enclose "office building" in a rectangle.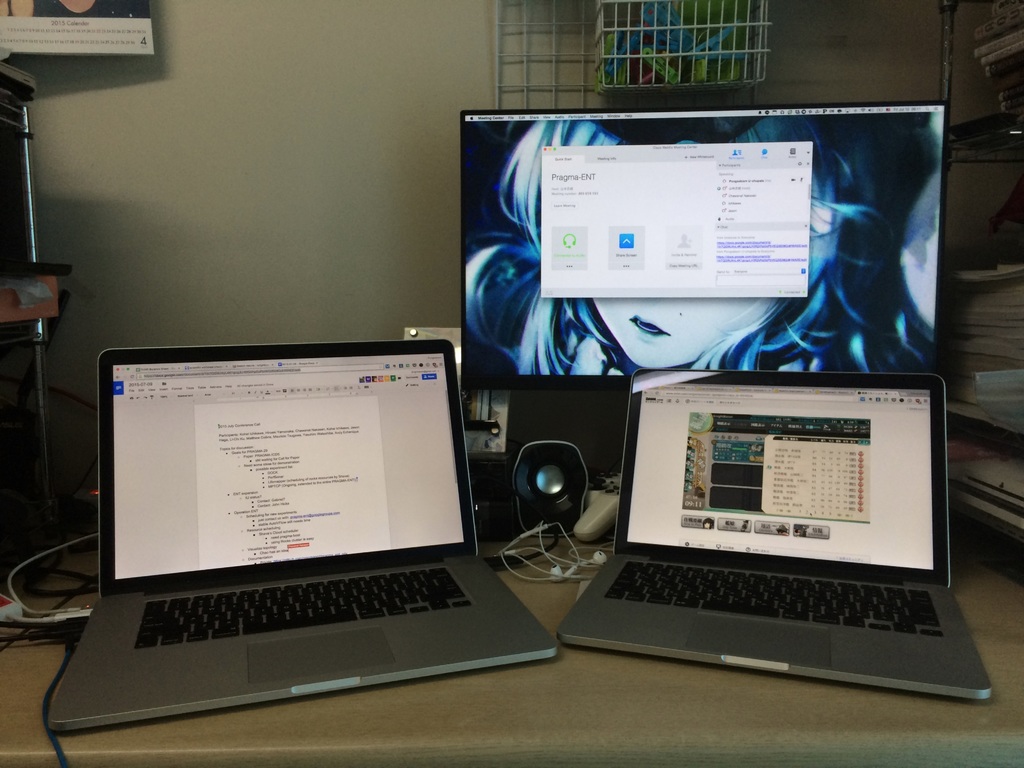
select_region(0, 49, 1000, 767).
